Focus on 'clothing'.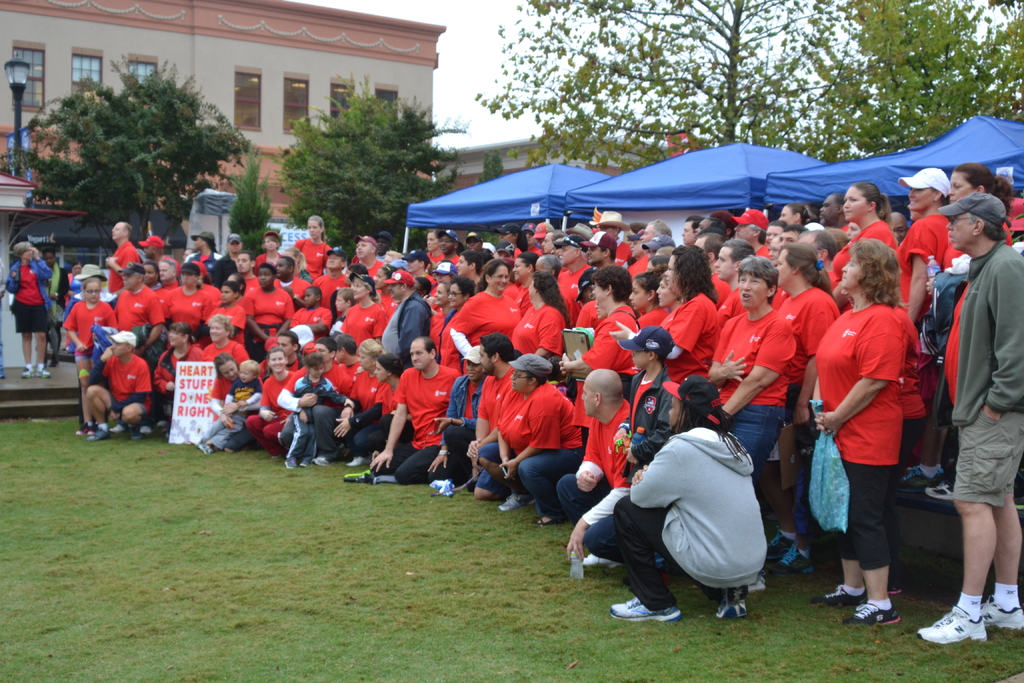
Focused at box=[291, 310, 331, 340].
